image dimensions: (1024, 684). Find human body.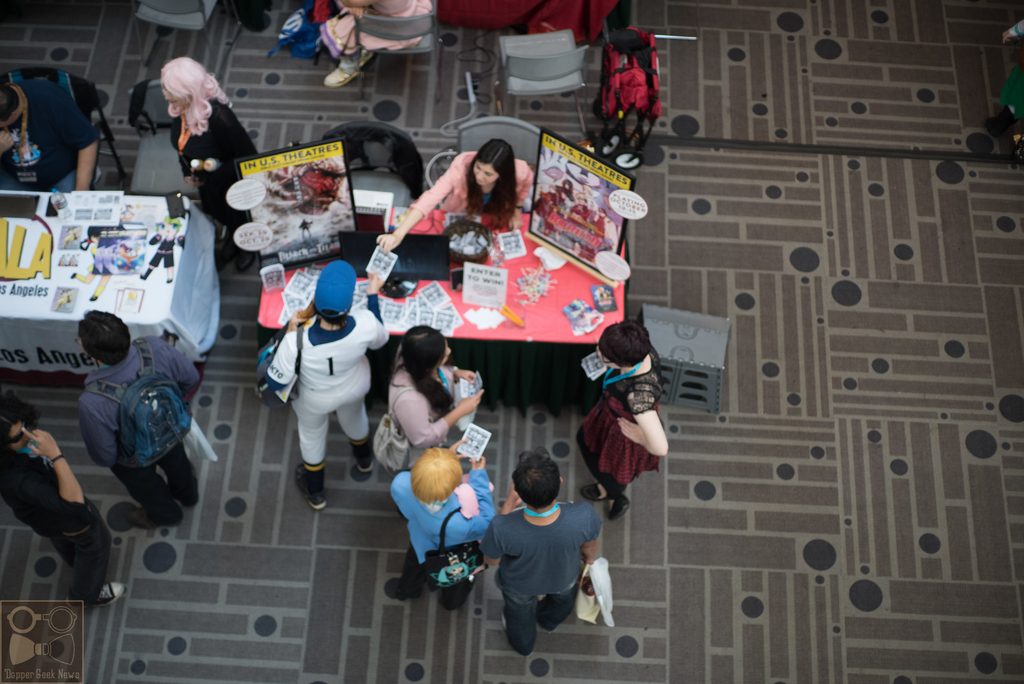
262:252:389:512.
